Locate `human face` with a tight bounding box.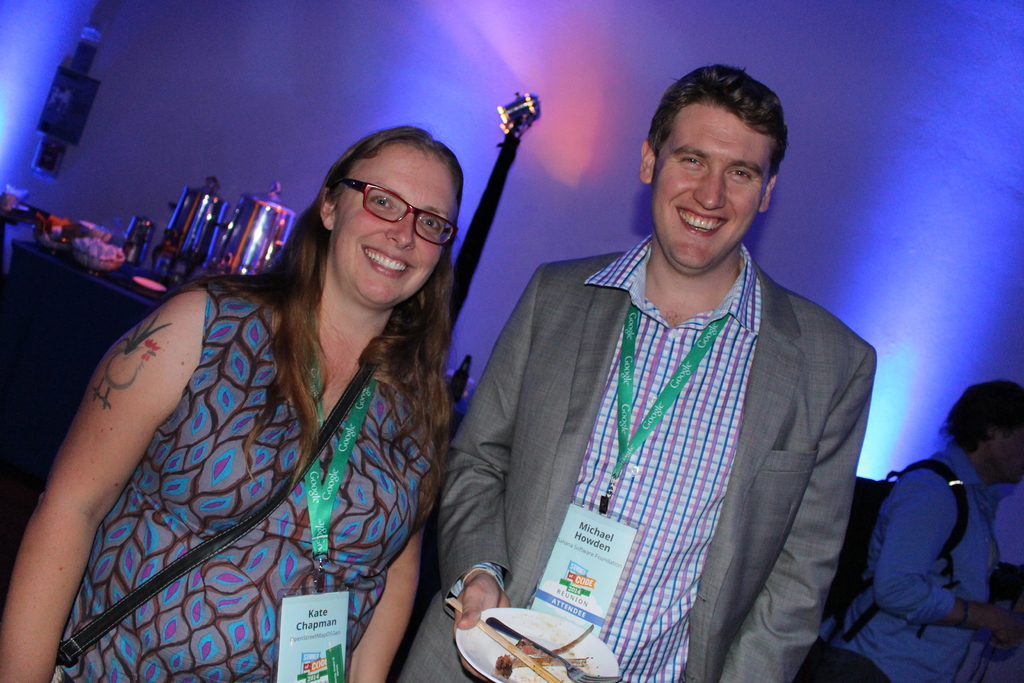
Rect(653, 103, 777, 274).
